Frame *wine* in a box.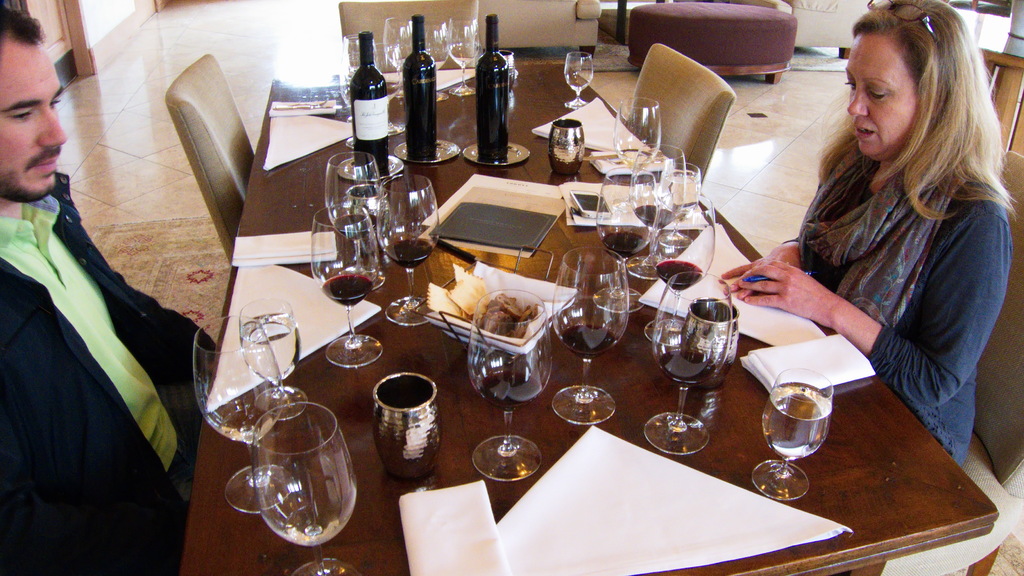
{"x1": 343, "y1": 28, "x2": 394, "y2": 177}.
